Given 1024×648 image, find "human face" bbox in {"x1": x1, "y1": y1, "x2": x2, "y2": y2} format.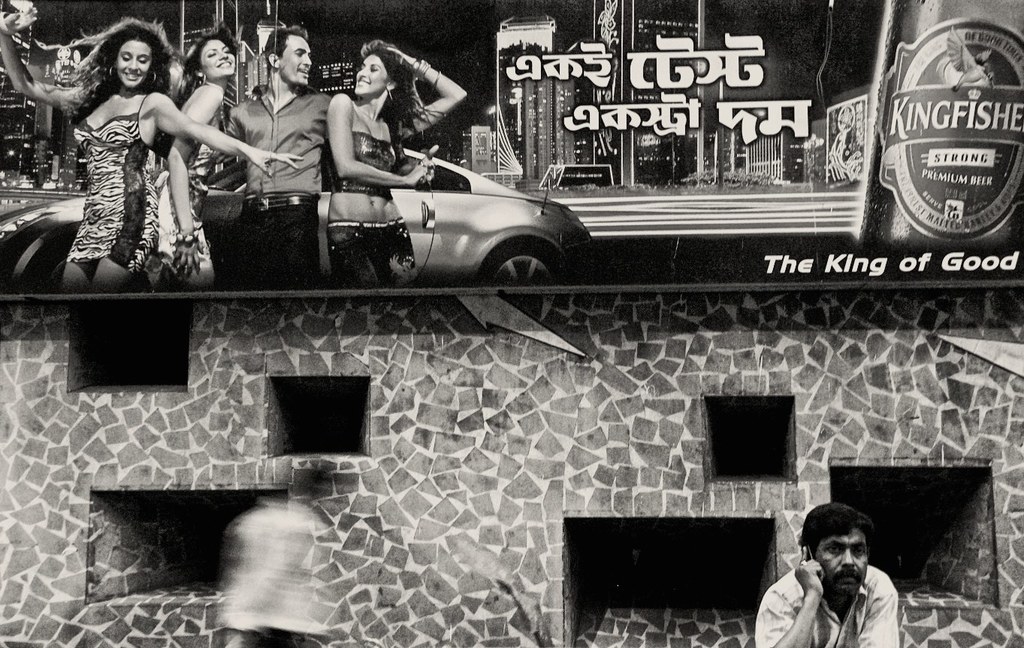
{"x1": 110, "y1": 41, "x2": 159, "y2": 87}.
